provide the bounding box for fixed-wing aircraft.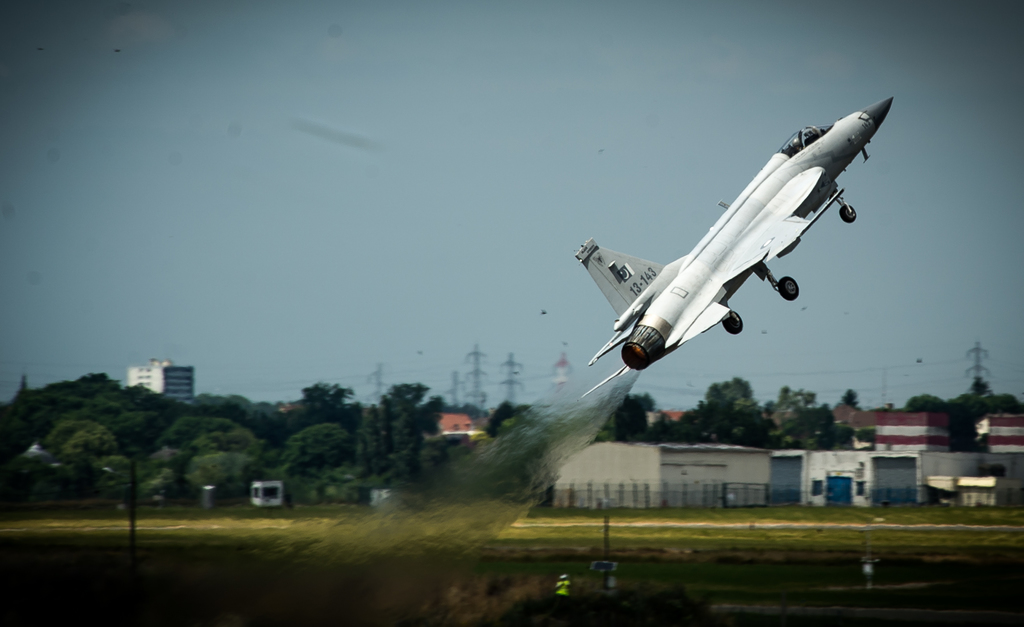
locate(576, 94, 893, 402).
